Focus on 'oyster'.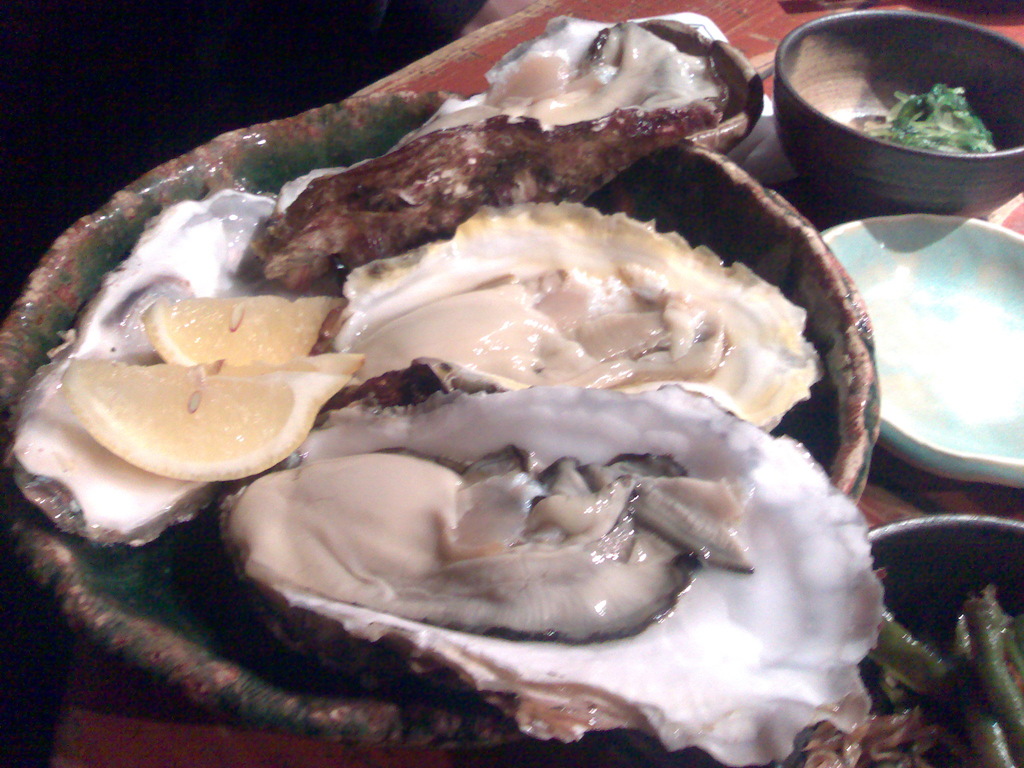
Focused at select_region(217, 381, 881, 767).
